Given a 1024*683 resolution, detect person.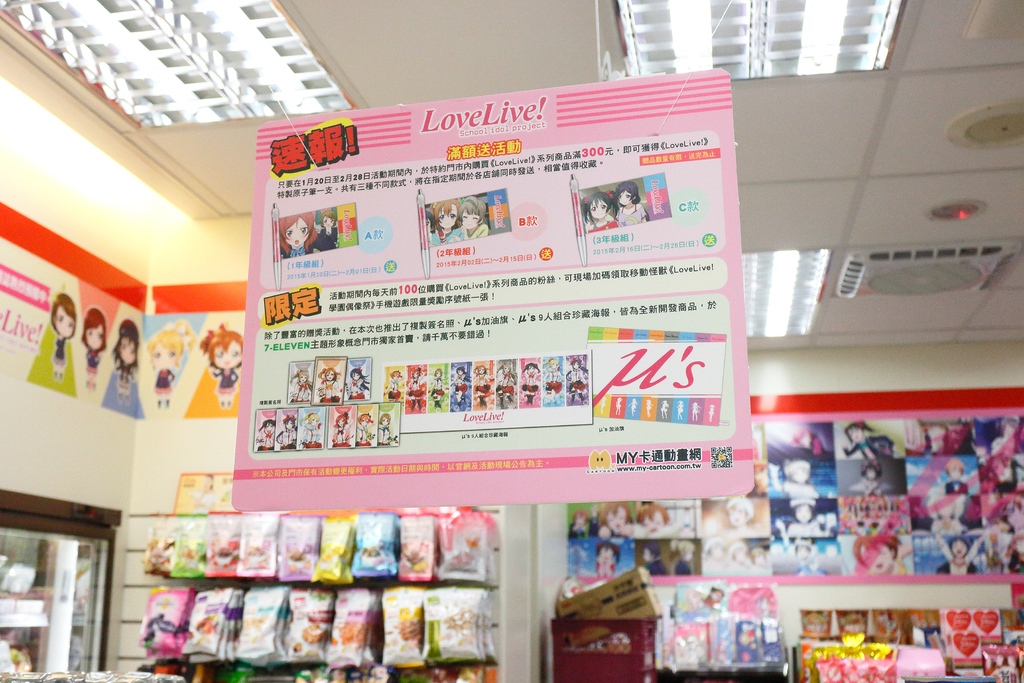
{"left": 460, "top": 199, "right": 489, "bottom": 235}.
